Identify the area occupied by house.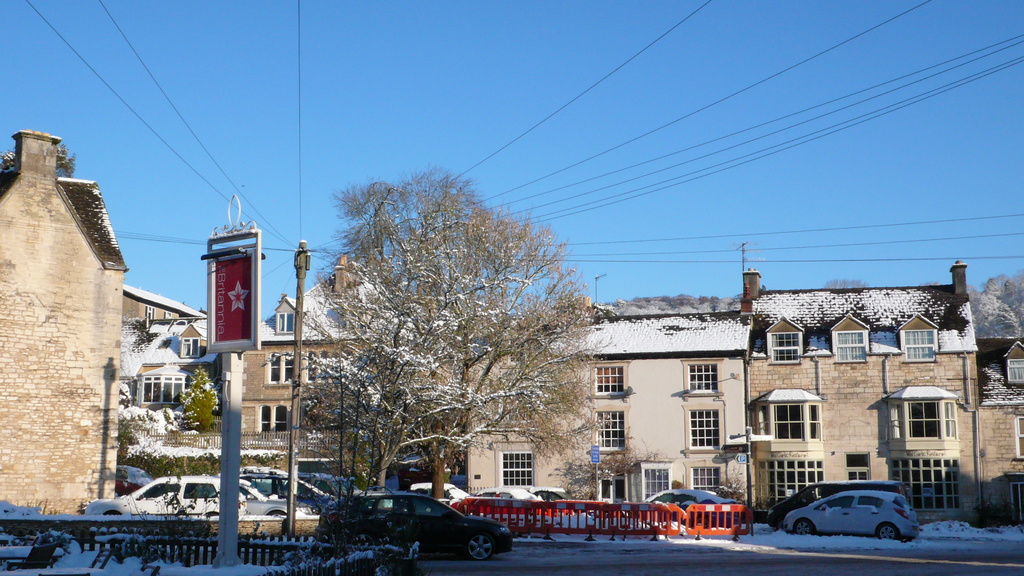
Area: pyautogui.locateOnScreen(467, 305, 756, 525).
